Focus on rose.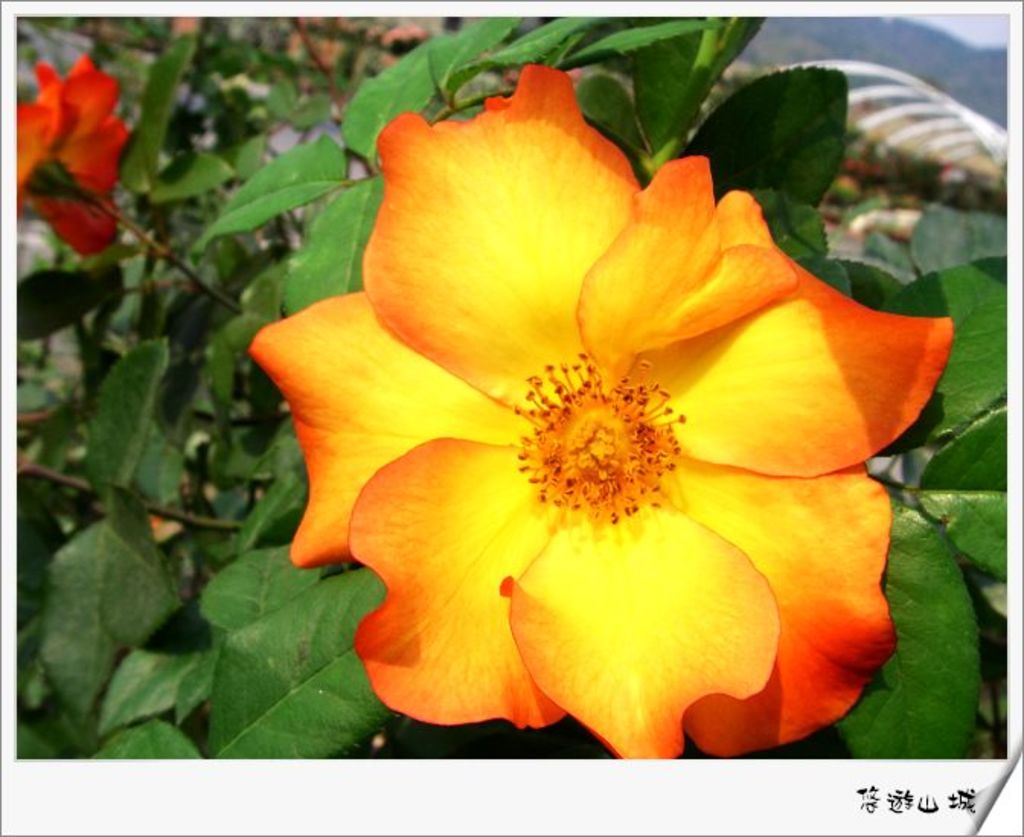
Focused at (x1=14, y1=49, x2=128, y2=256).
